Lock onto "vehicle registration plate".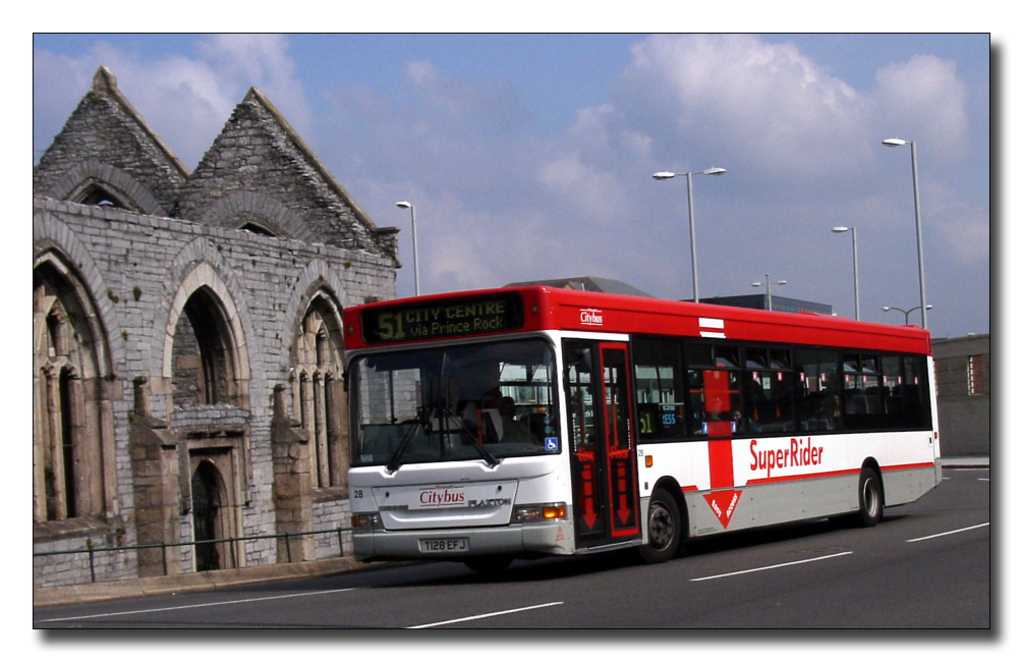
Locked: region(419, 535, 465, 557).
